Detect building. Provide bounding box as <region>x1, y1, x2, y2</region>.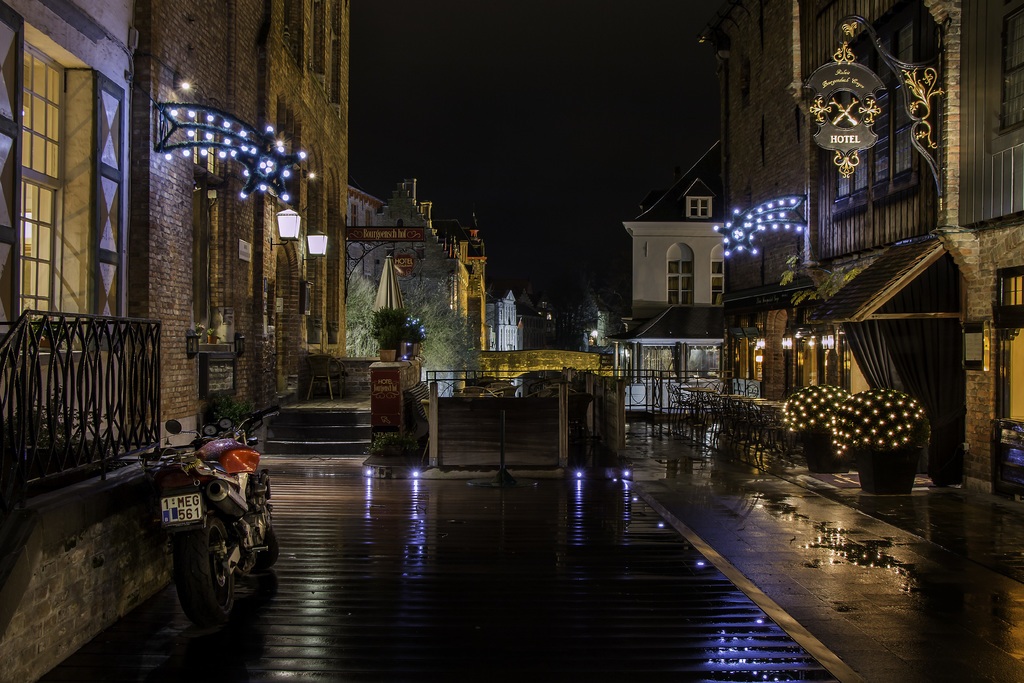
<region>620, 138, 721, 393</region>.
